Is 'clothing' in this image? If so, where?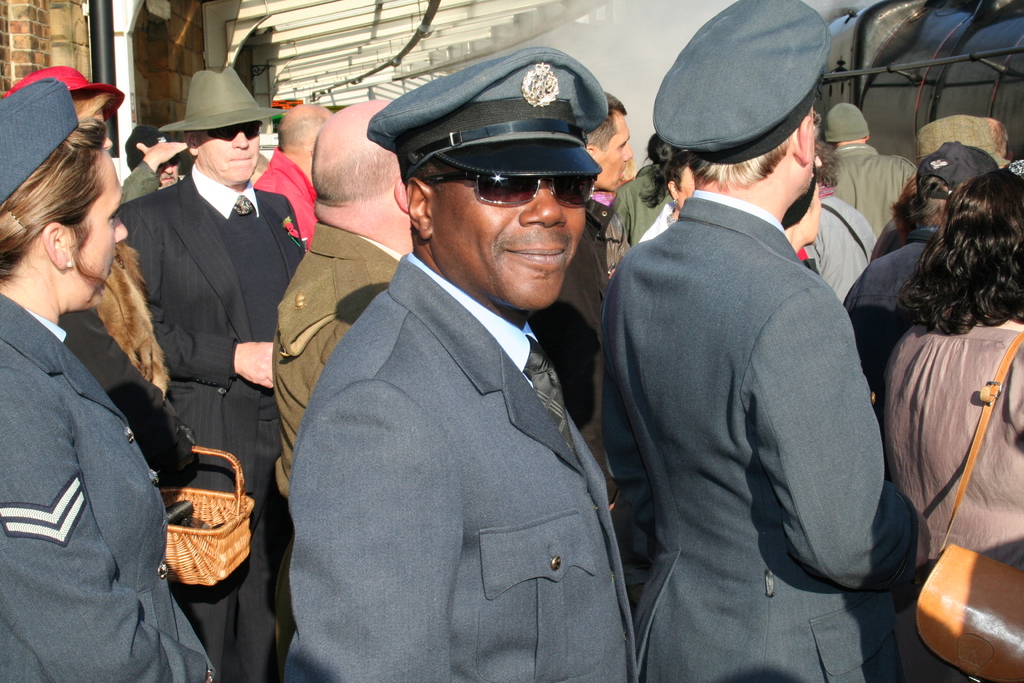
Yes, at 287,254,644,682.
